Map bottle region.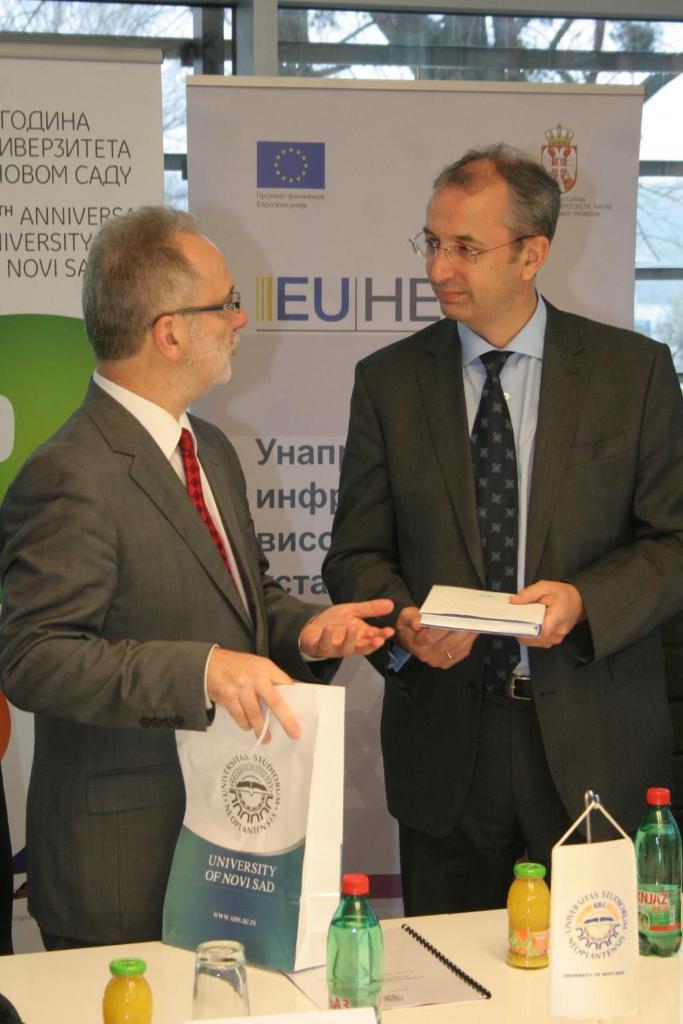
Mapped to crop(325, 870, 379, 1023).
